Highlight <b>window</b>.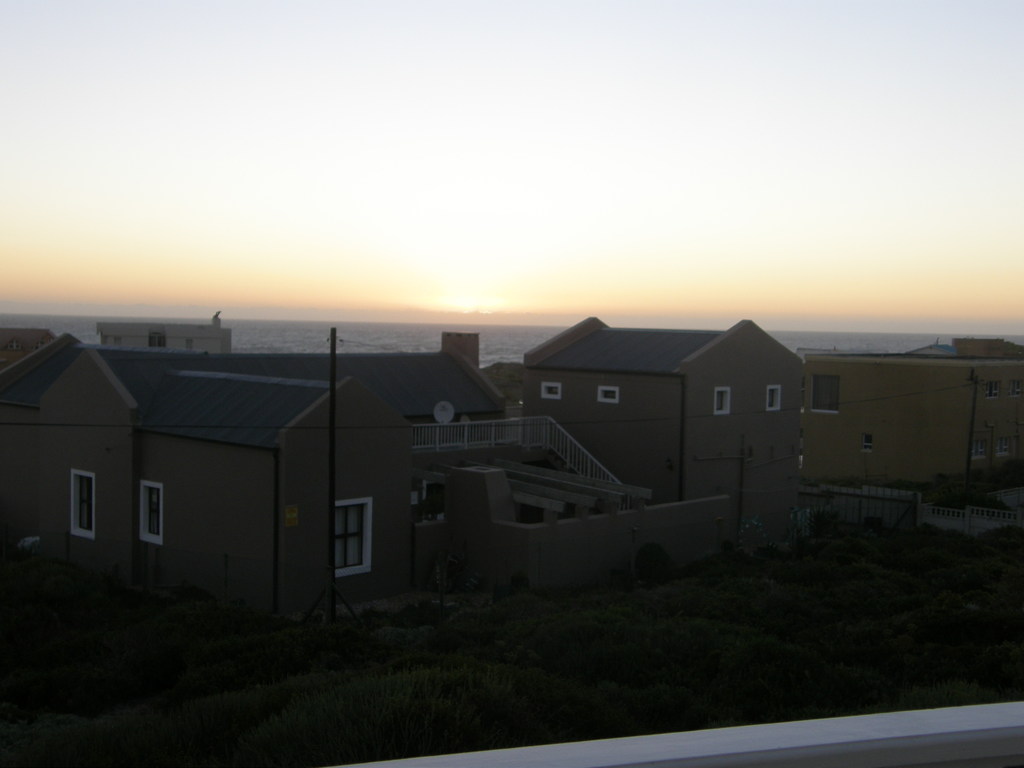
Highlighted region: [x1=811, y1=374, x2=838, y2=415].
